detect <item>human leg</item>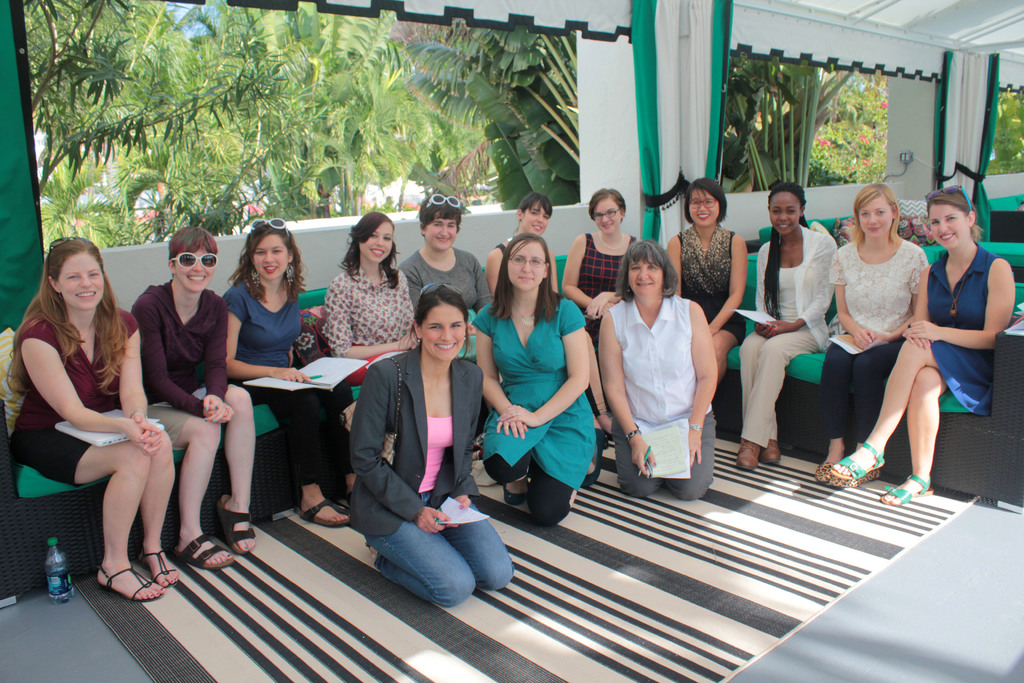
bbox=[823, 336, 900, 472]
